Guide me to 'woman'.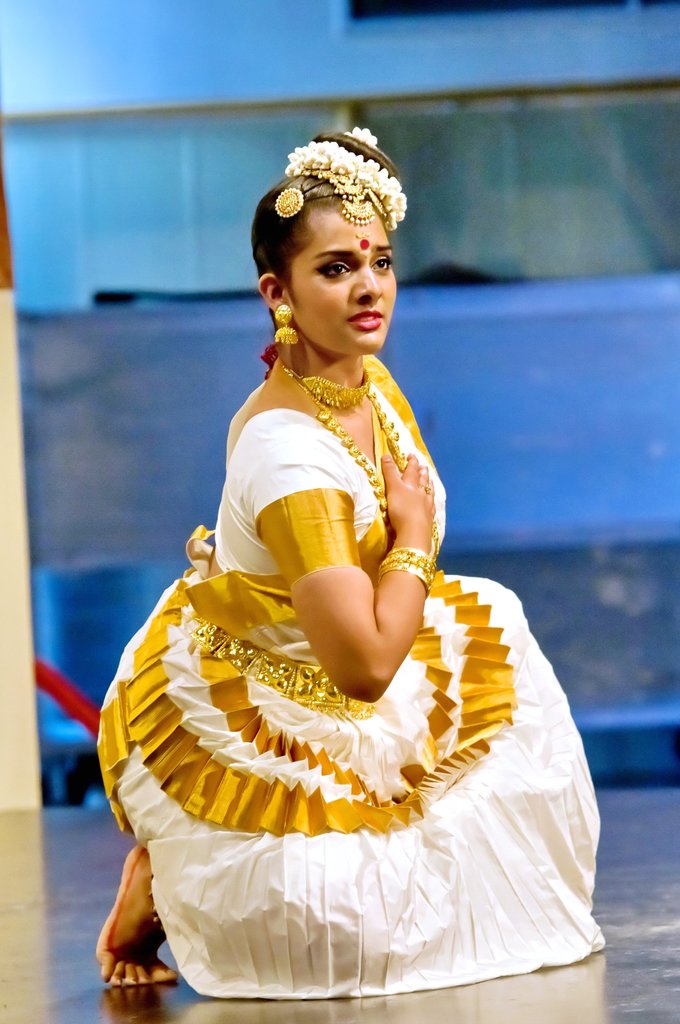
Guidance: 106 140 597 1000.
